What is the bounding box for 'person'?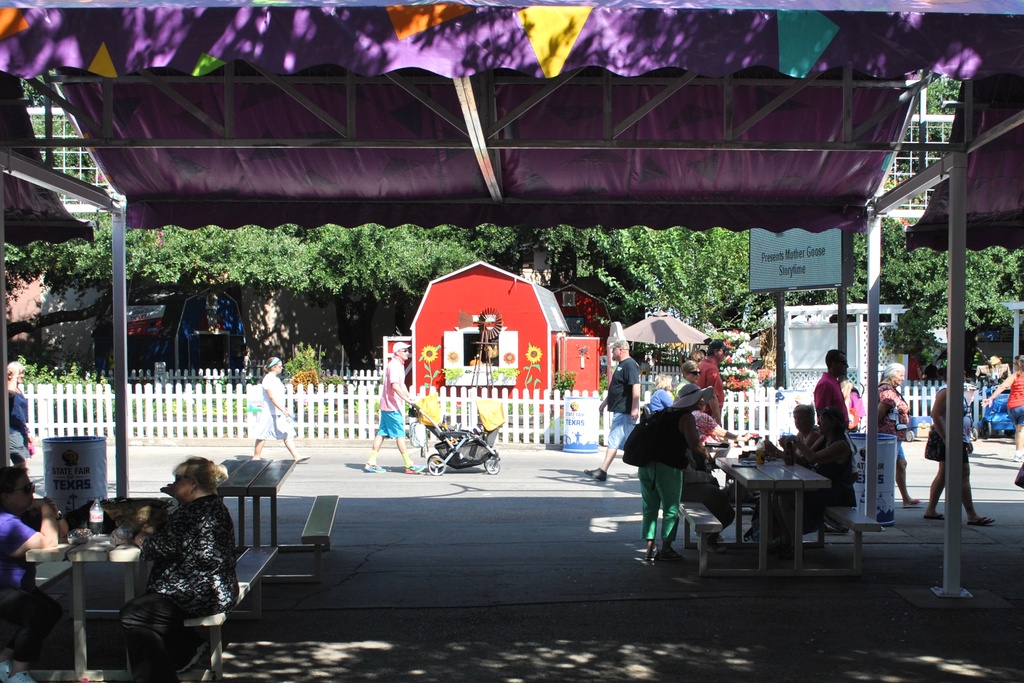
crop(863, 366, 913, 508).
